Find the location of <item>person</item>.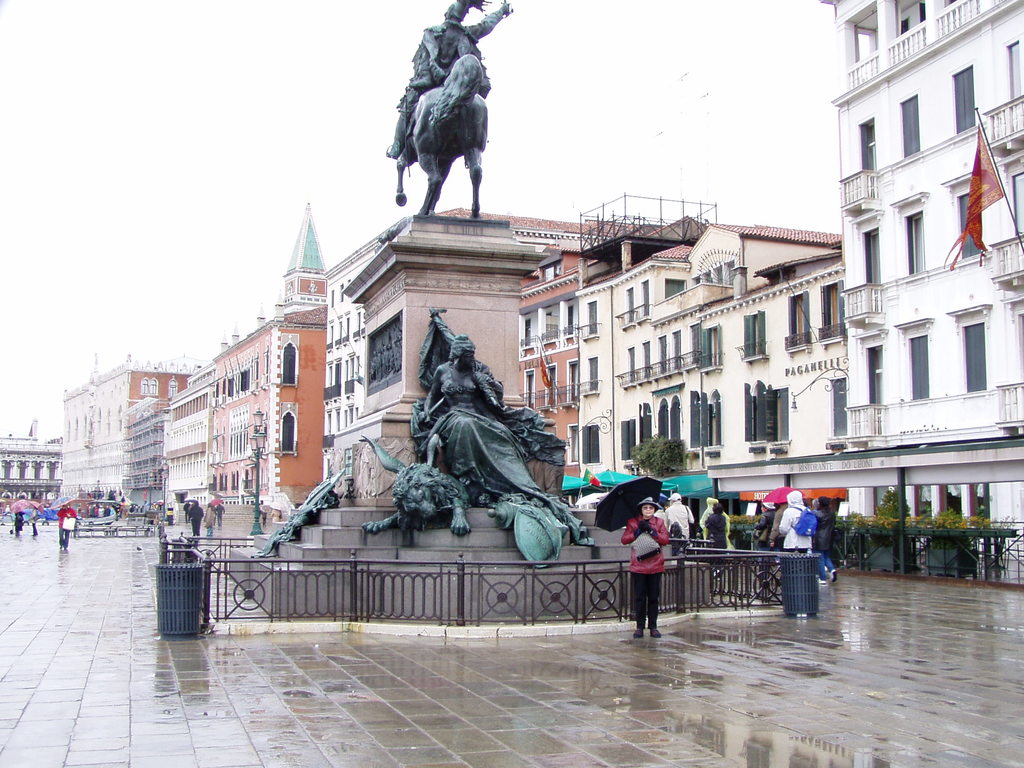
Location: [x1=666, y1=493, x2=696, y2=540].
